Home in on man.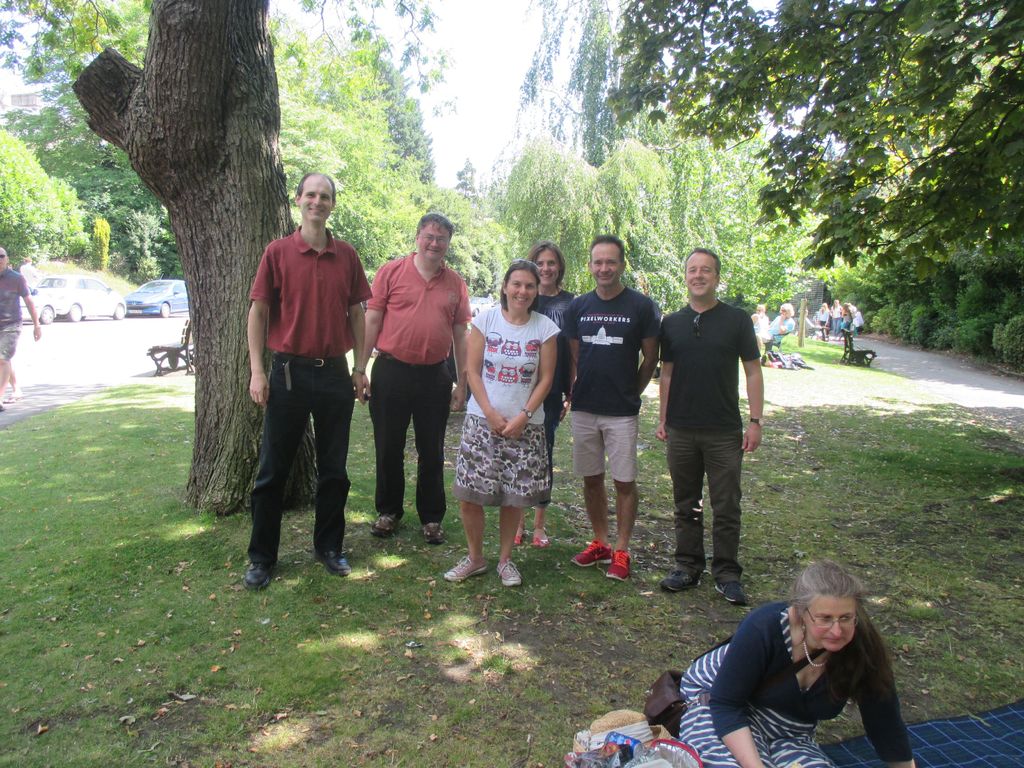
Homed in at [left=361, top=209, right=476, bottom=543].
